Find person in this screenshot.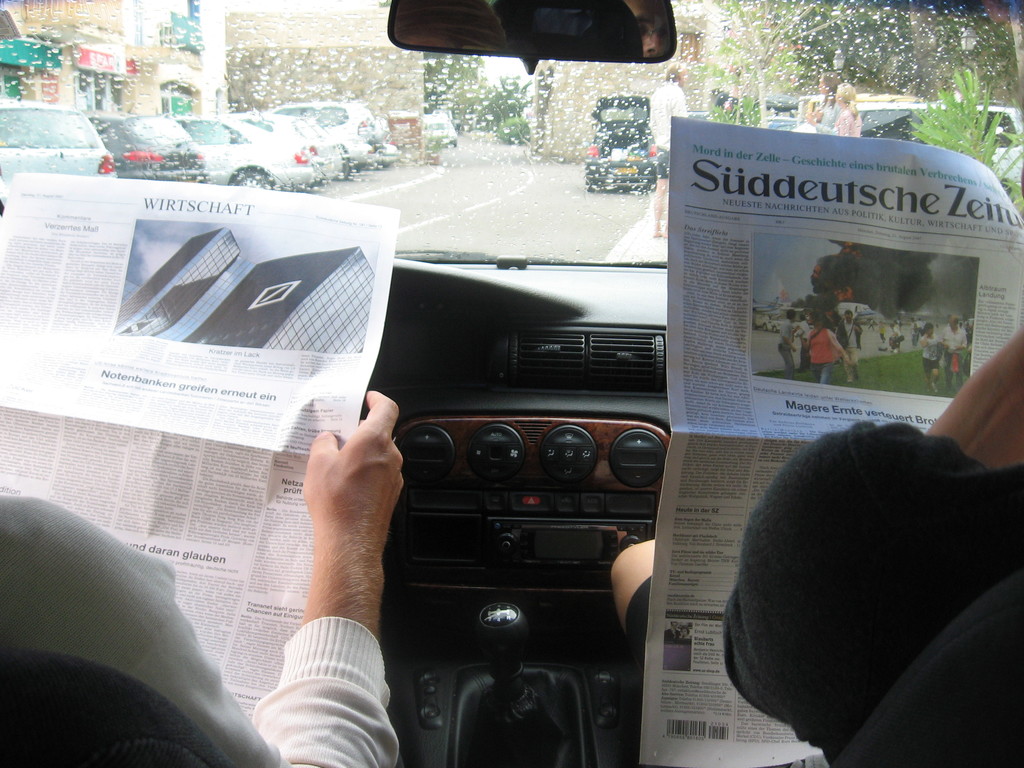
The bounding box for person is x1=830, y1=83, x2=858, y2=135.
